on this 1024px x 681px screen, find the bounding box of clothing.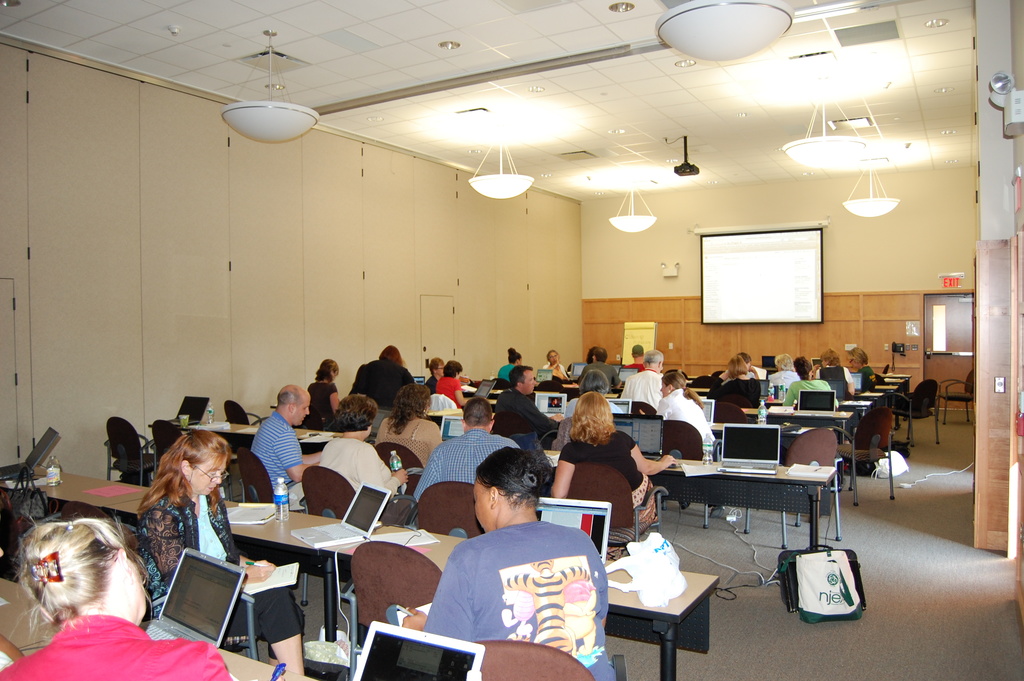
Bounding box: pyautogui.locateOnScreen(489, 384, 563, 455).
